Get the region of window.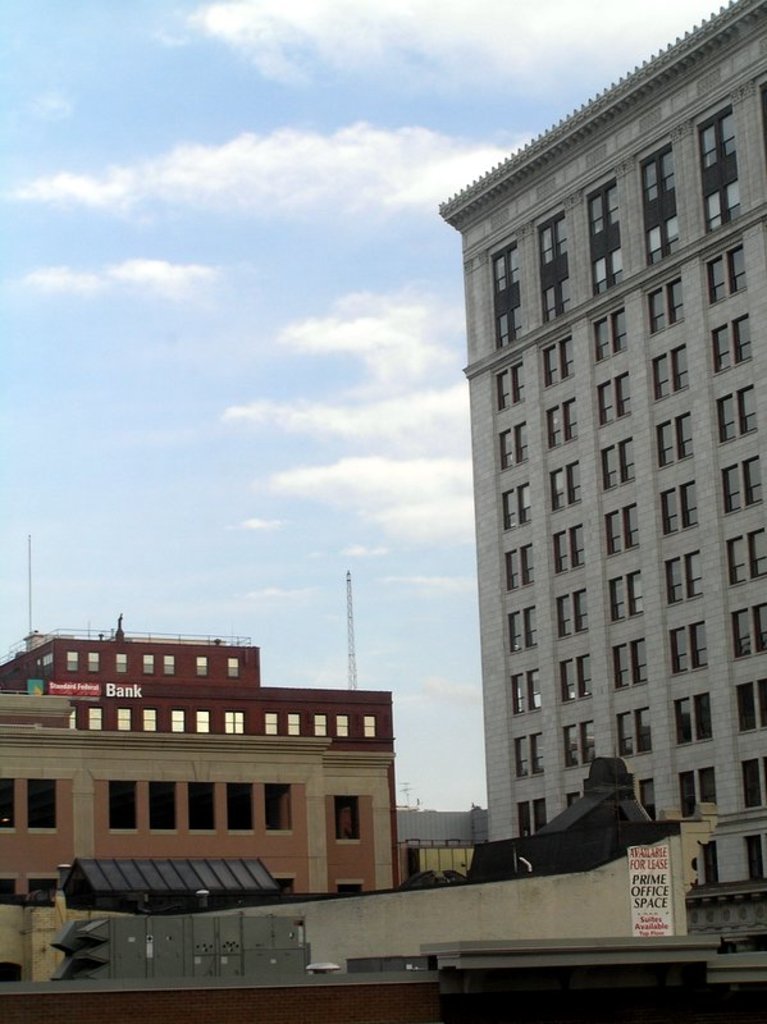
[x1=288, y1=713, x2=301, y2=737].
